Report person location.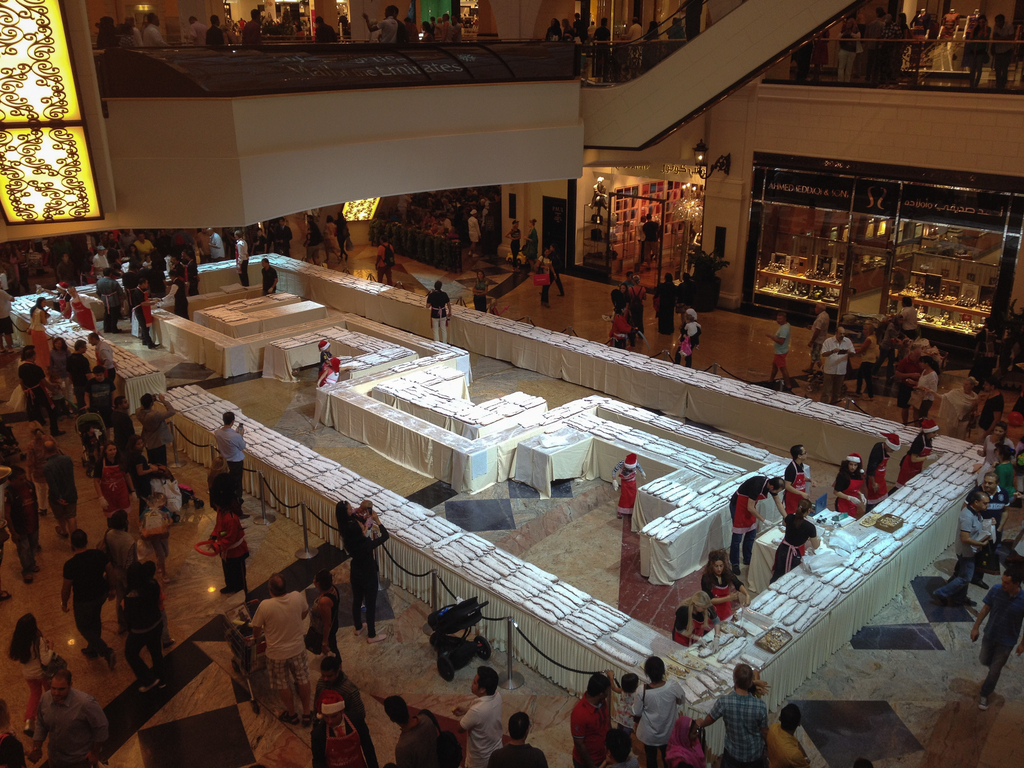
Report: <region>316, 339, 335, 371</region>.
